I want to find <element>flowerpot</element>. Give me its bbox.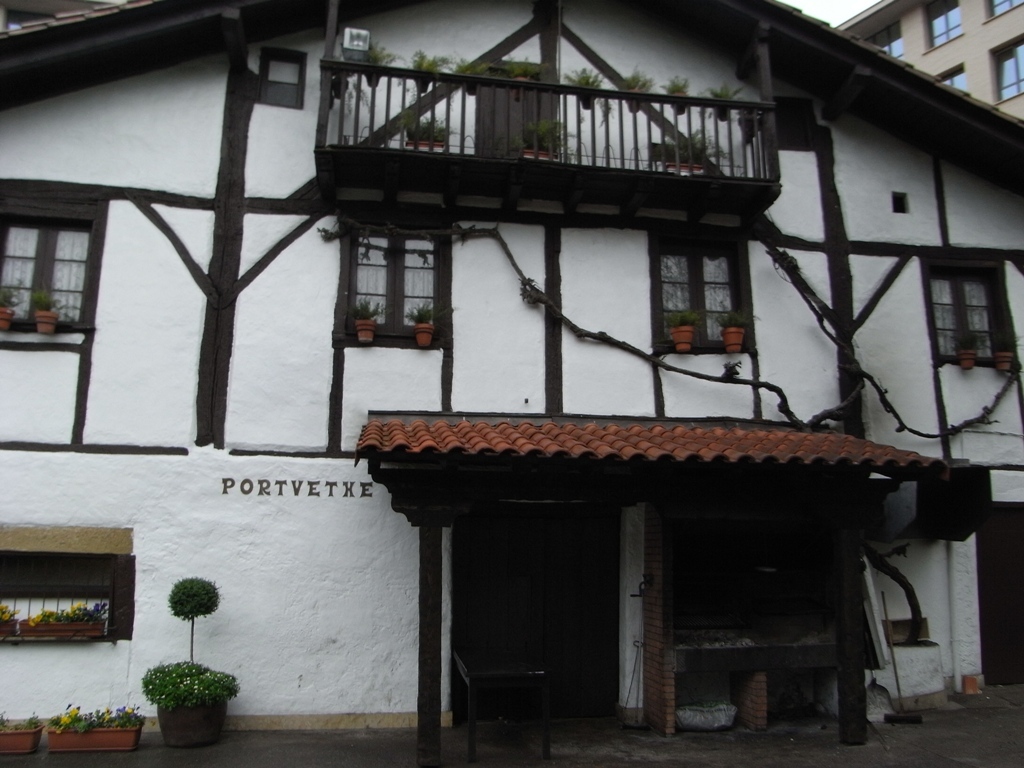
l=619, t=80, r=646, b=112.
